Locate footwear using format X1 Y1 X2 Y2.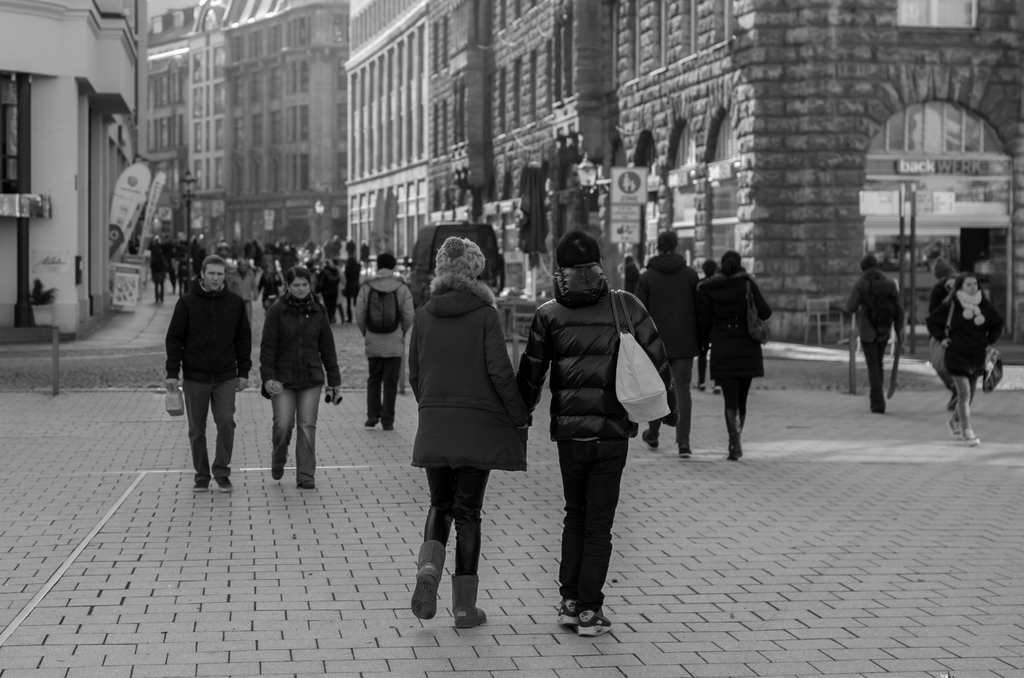
452 581 489 627.
